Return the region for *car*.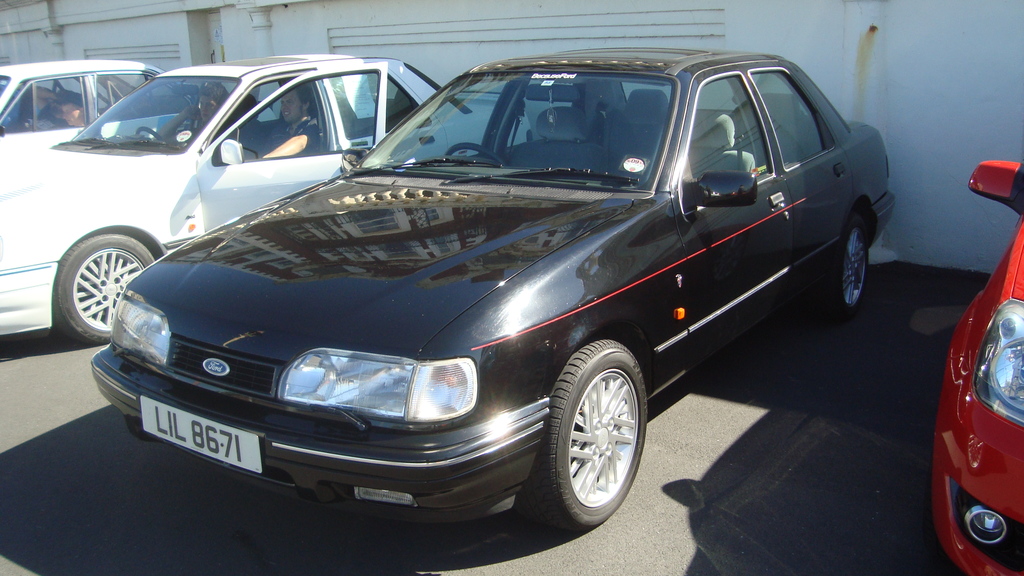
[x1=941, y1=152, x2=1023, y2=575].
